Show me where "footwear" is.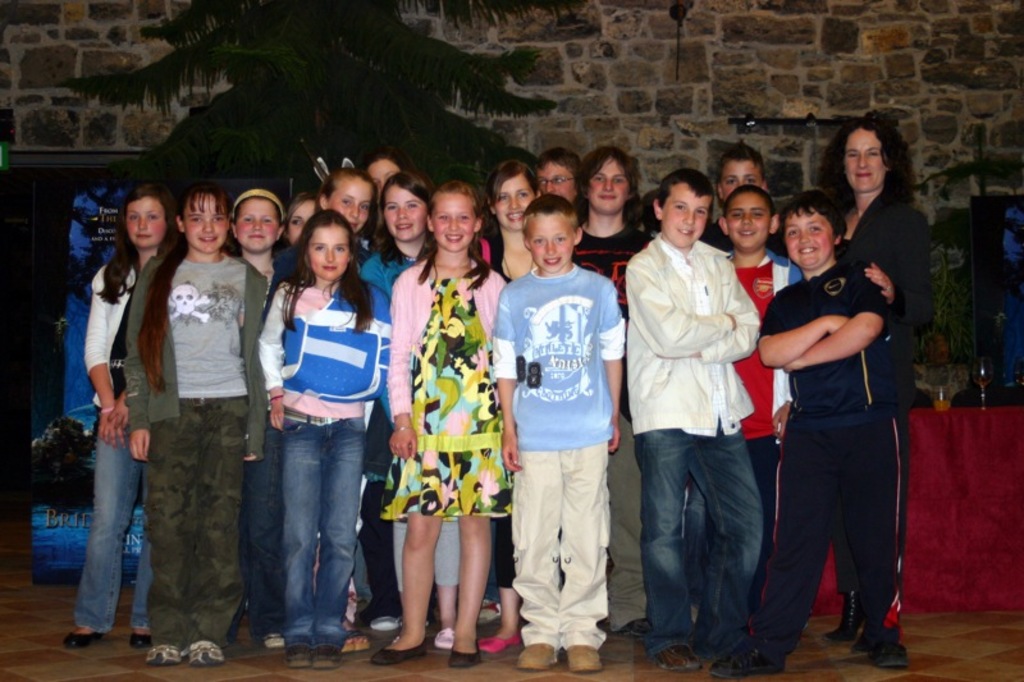
"footwear" is at bbox=[823, 586, 863, 641].
